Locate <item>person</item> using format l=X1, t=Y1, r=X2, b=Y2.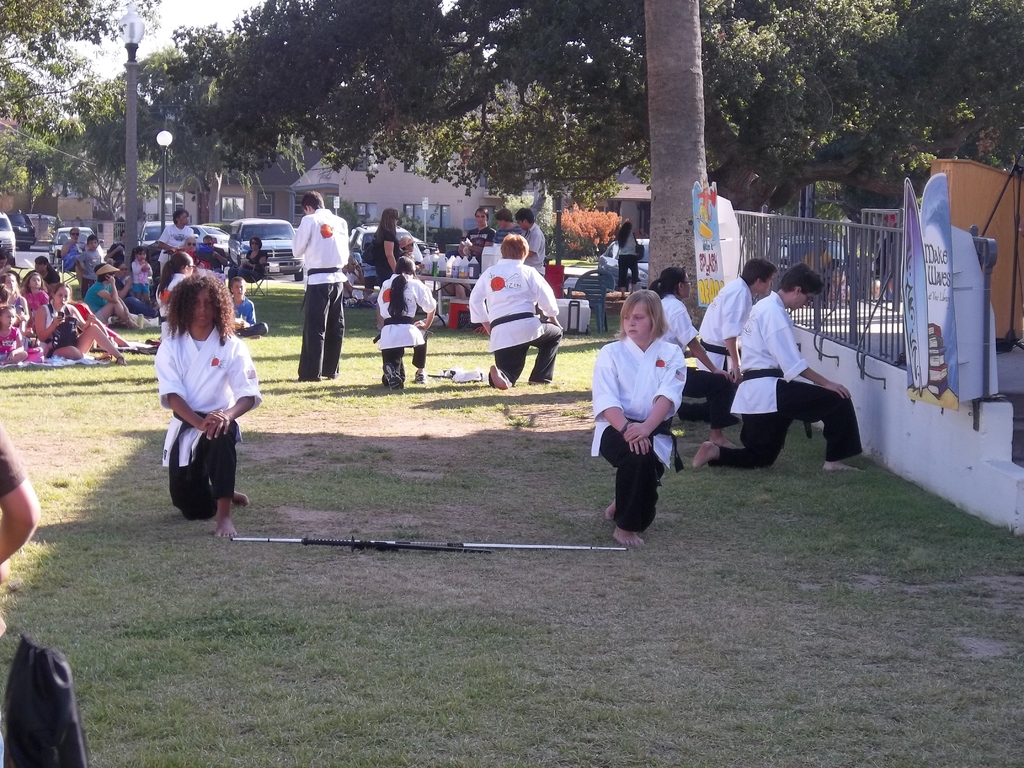
l=591, t=286, r=684, b=548.
